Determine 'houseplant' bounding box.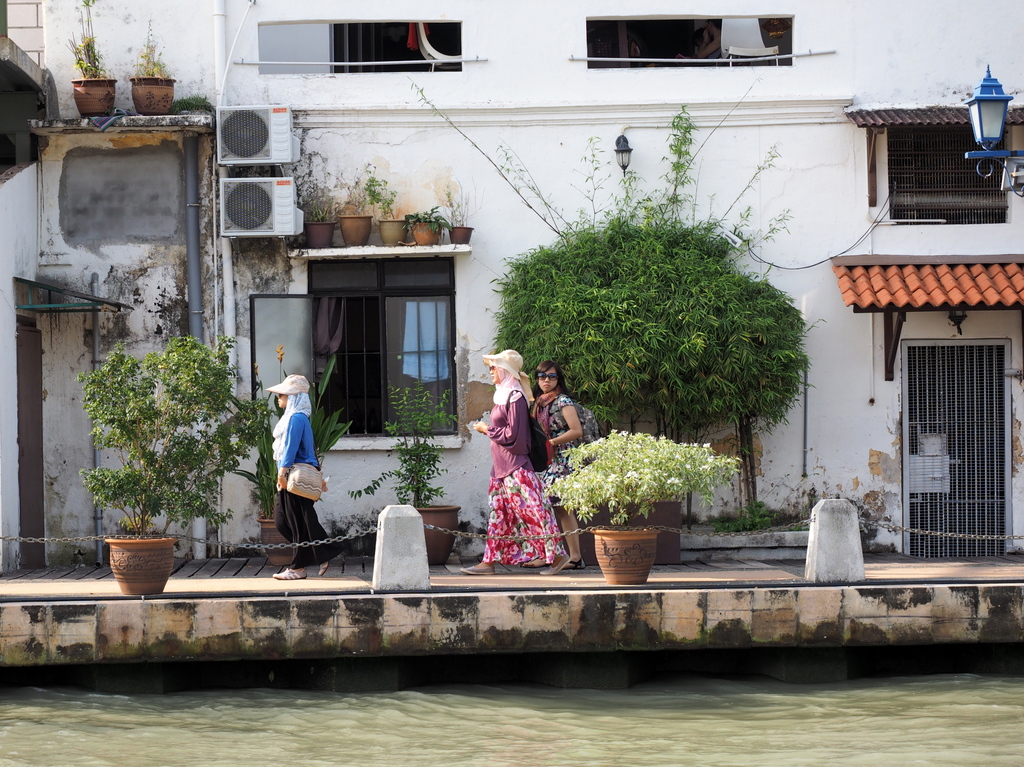
Determined: select_region(228, 360, 356, 569).
